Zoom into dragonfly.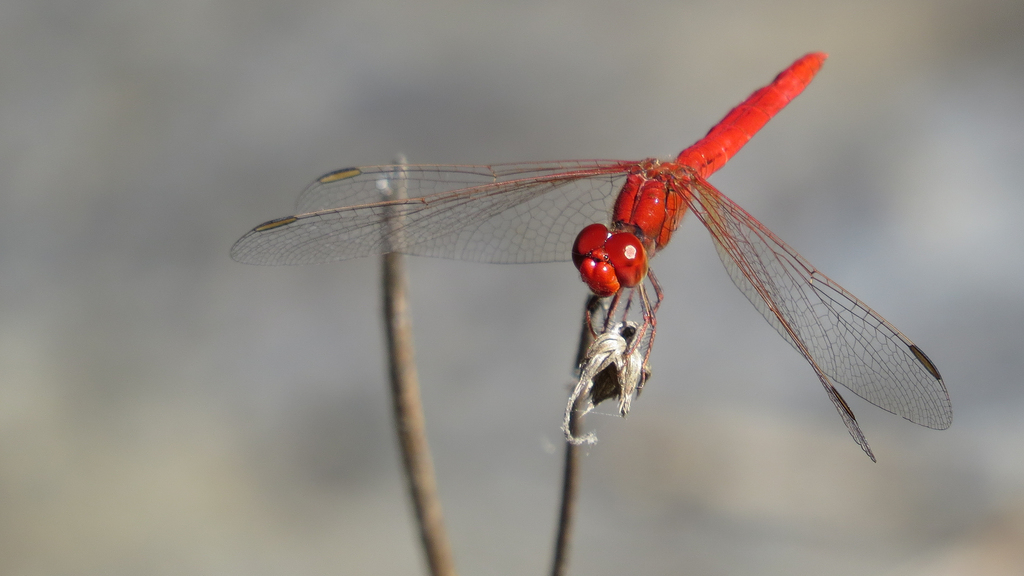
Zoom target: (229, 47, 955, 464).
